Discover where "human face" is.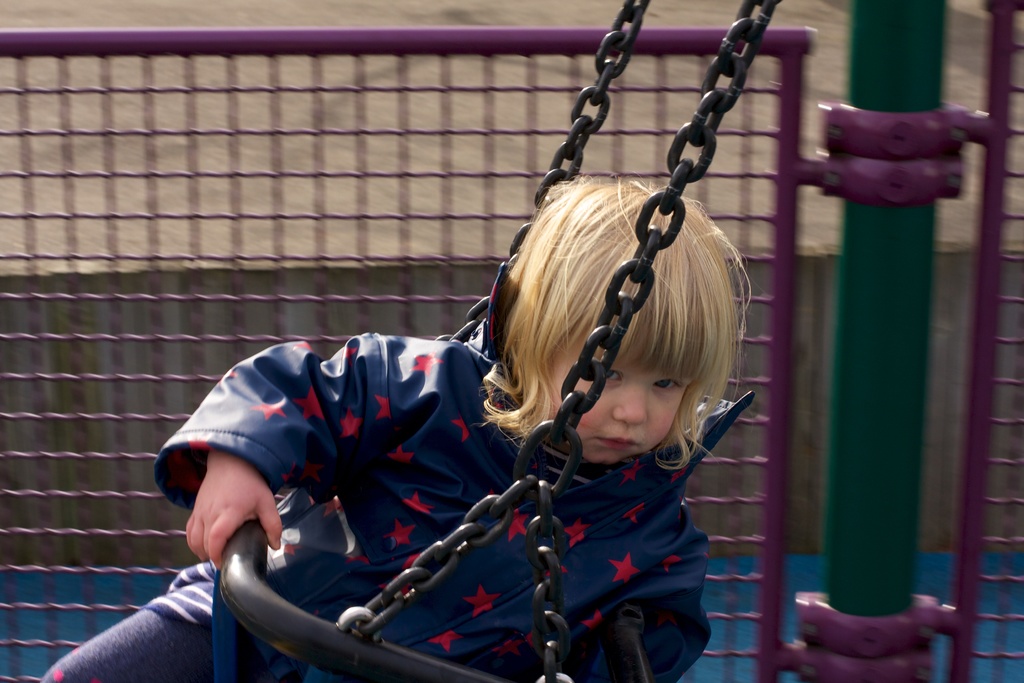
Discovered at left=552, top=330, right=689, bottom=463.
